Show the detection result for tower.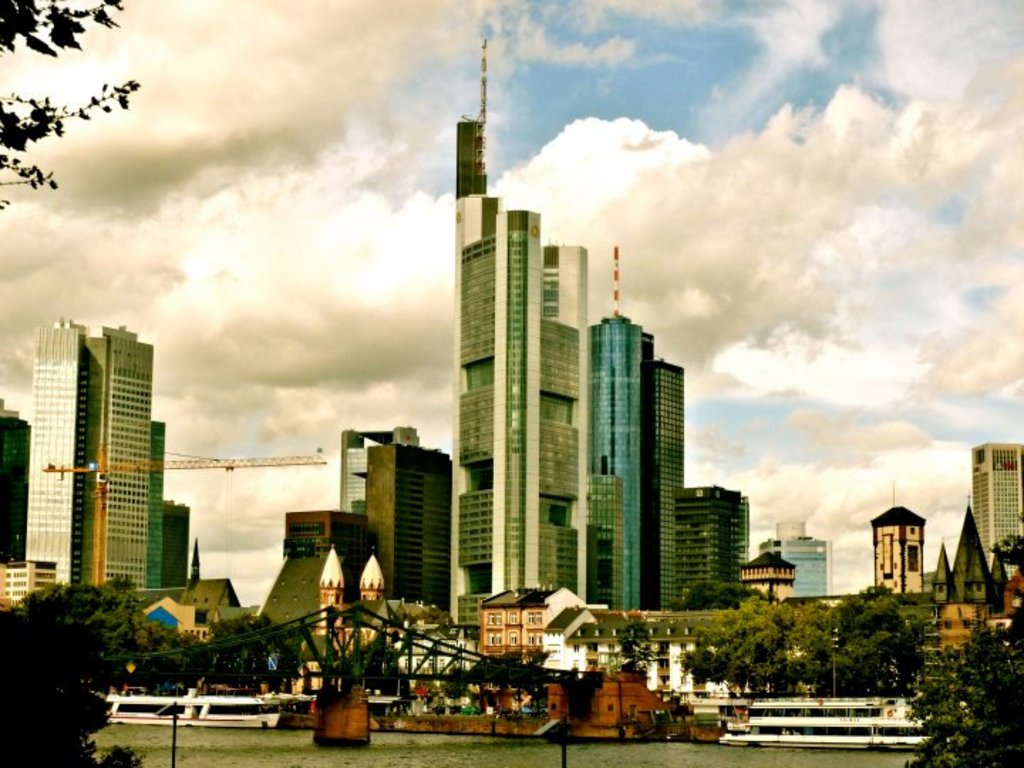
368 439 451 603.
